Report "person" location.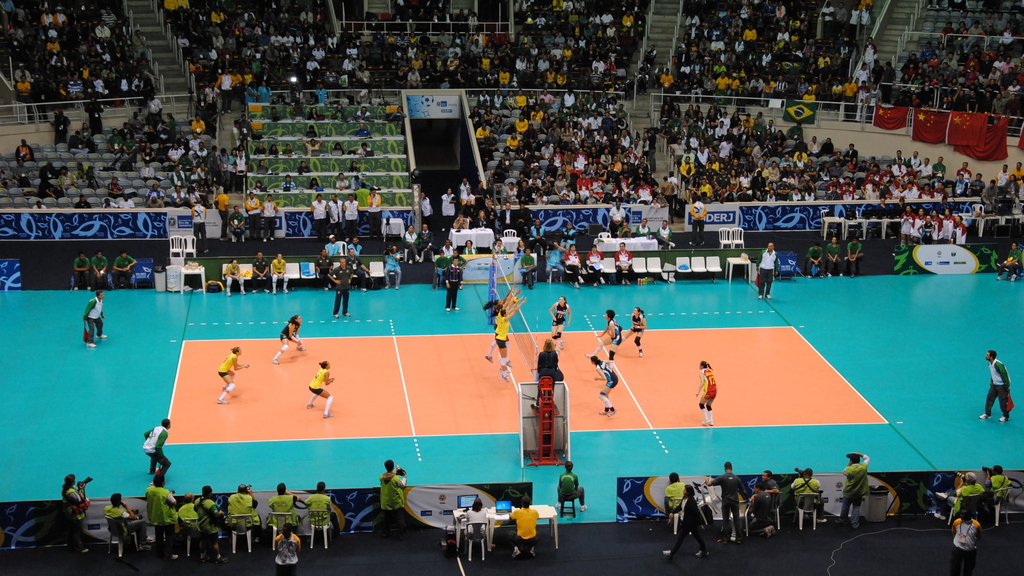
Report: 360:142:374:156.
